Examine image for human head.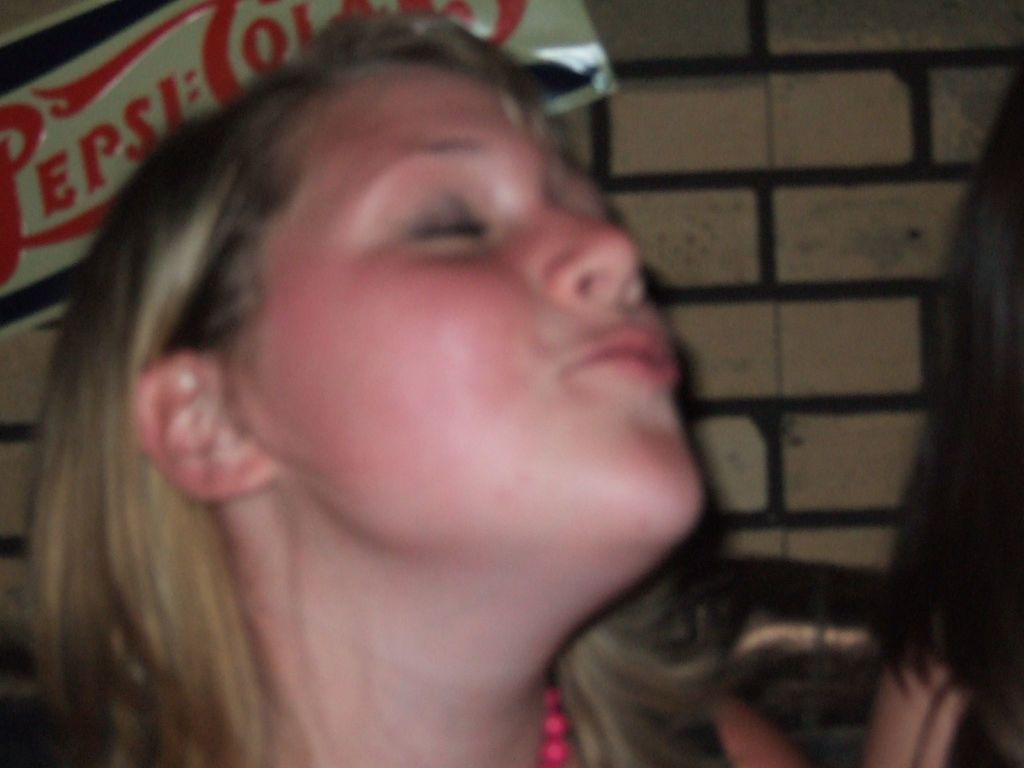
Examination result: 100, 8, 736, 765.
